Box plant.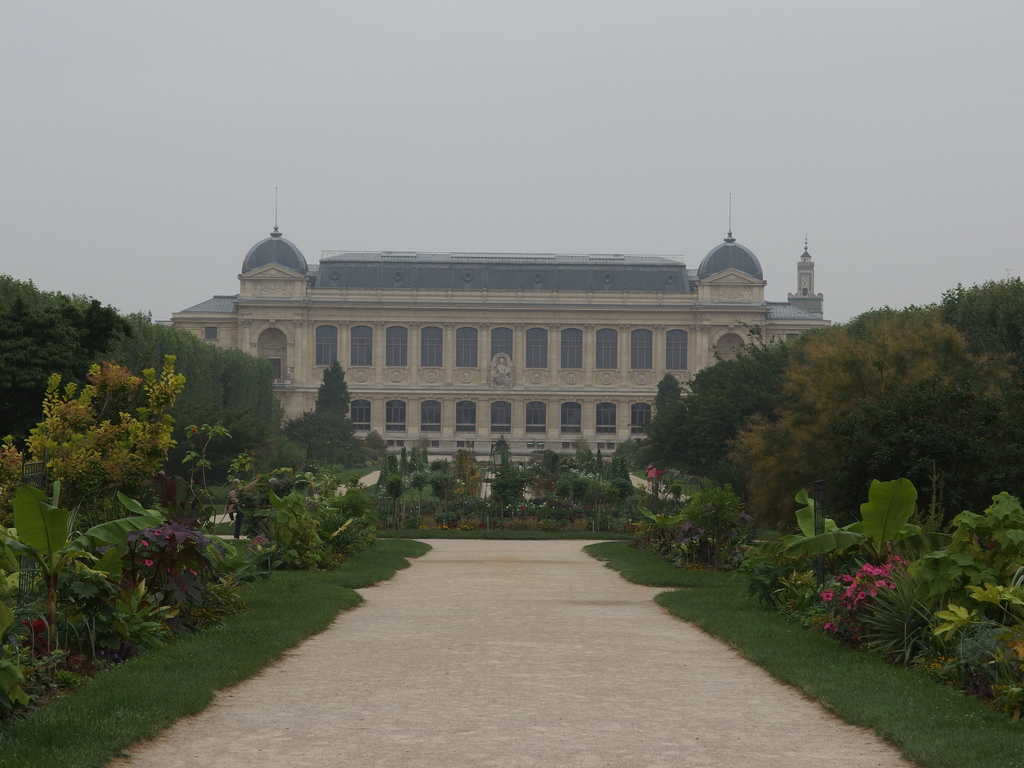
l=177, t=424, r=228, b=527.
